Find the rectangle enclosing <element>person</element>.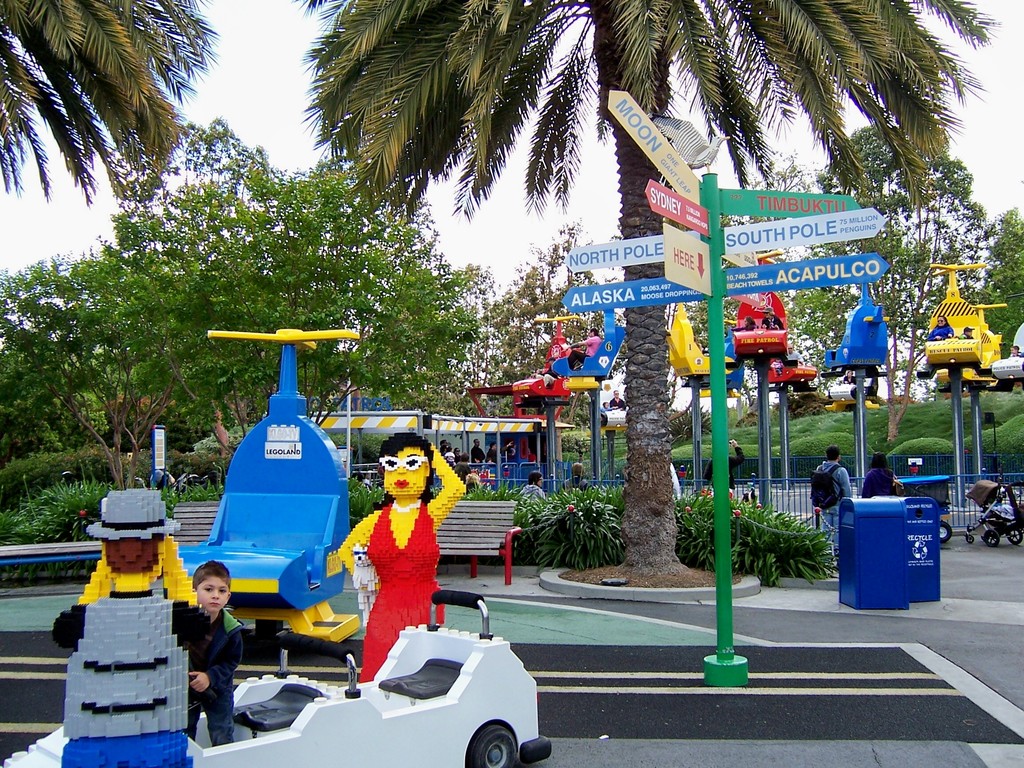
<region>524, 471, 541, 500</region>.
